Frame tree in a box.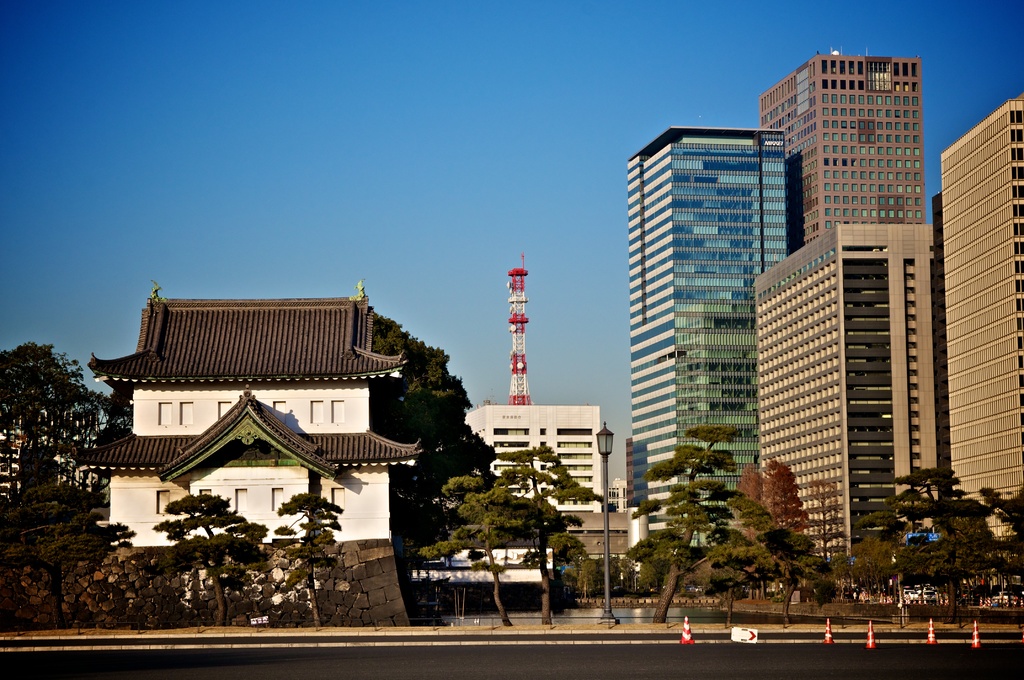
BBox(272, 496, 352, 624).
